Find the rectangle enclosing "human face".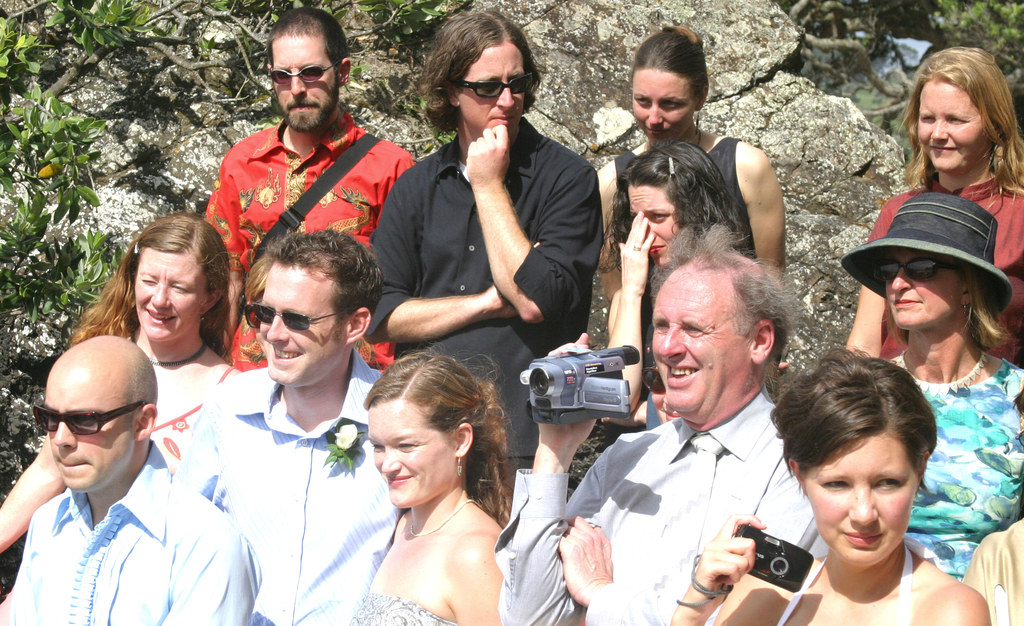
631, 182, 680, 267.
